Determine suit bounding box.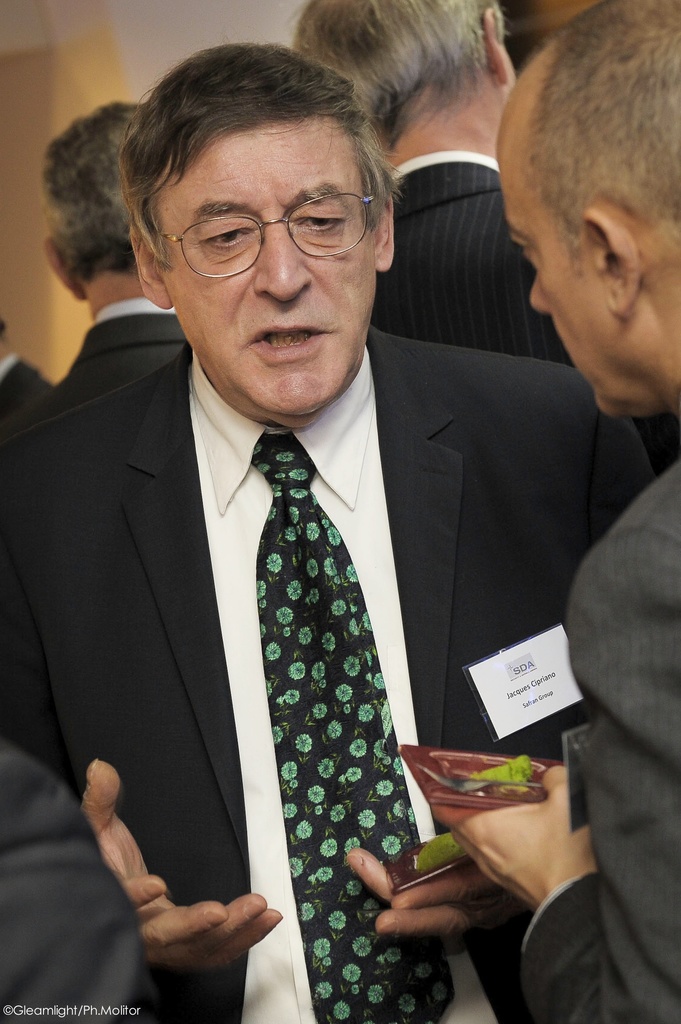
Determined: bbox=(520, 462, 680, 1023).
